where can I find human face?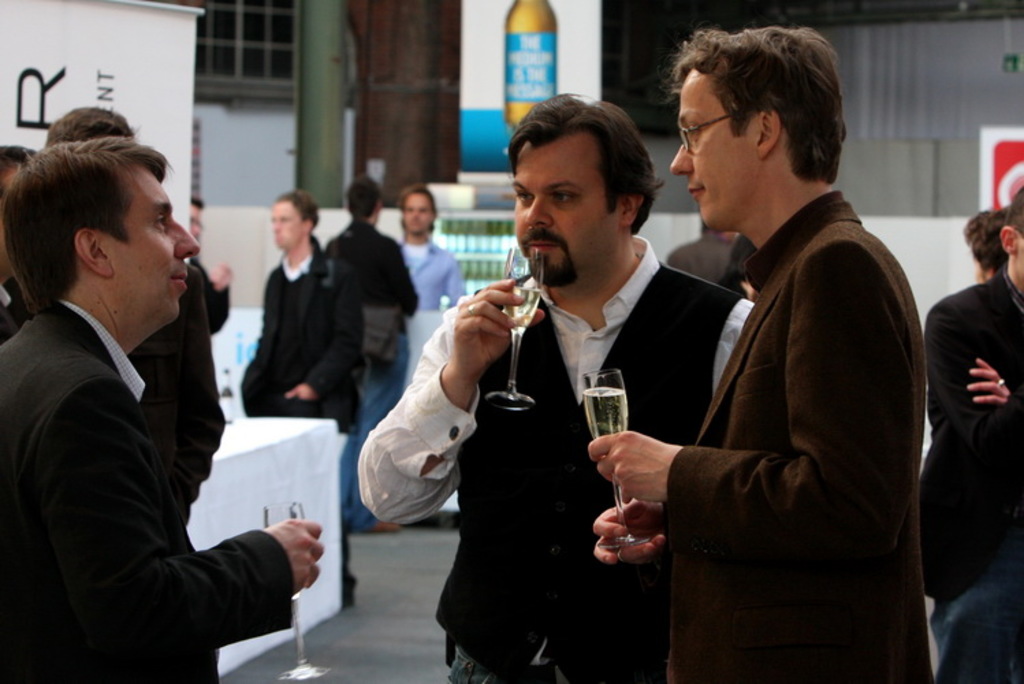
You can find it at BBox(189, 205, 200, 238).
